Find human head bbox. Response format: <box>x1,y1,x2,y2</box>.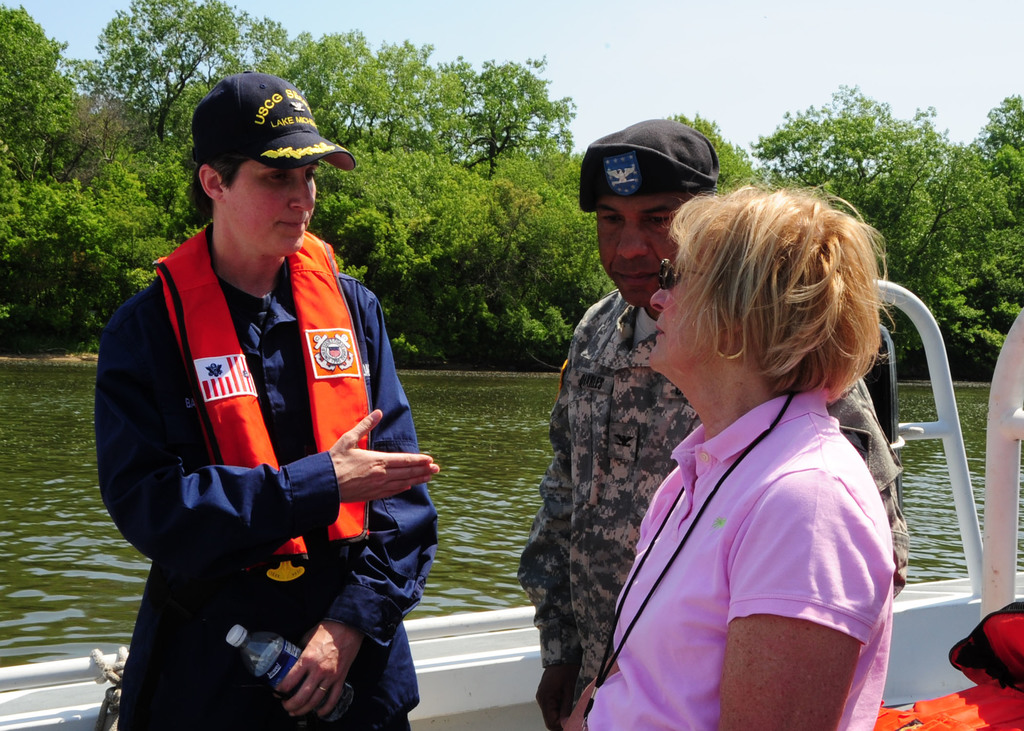
<box>580,118,717,312</box>.
